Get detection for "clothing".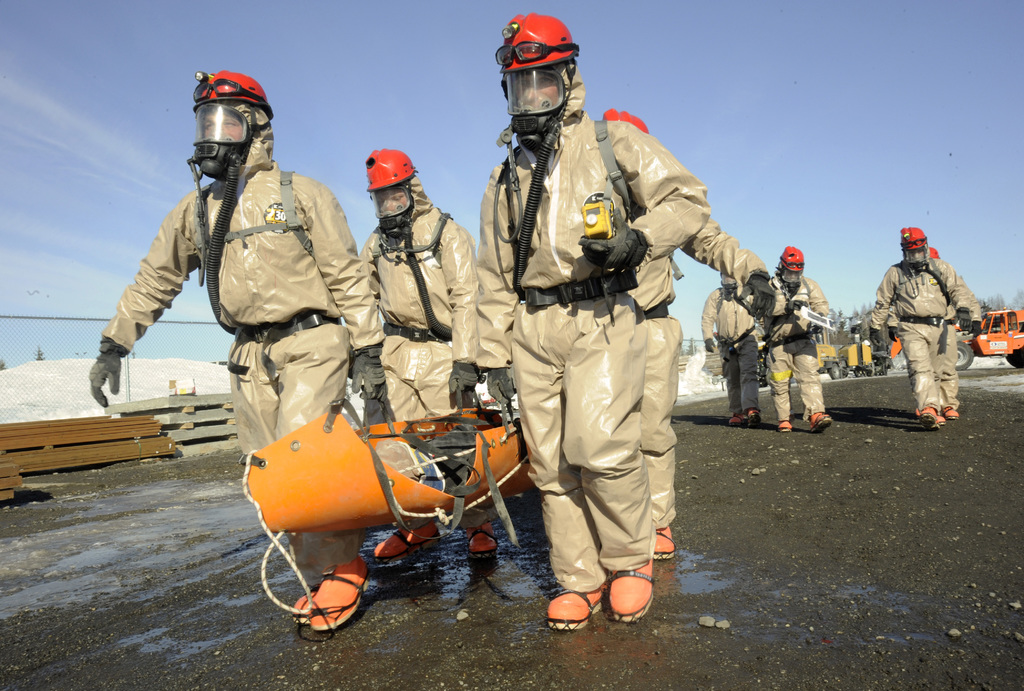
Detection: x1=764 y1=275 x2=831 y2=420.
